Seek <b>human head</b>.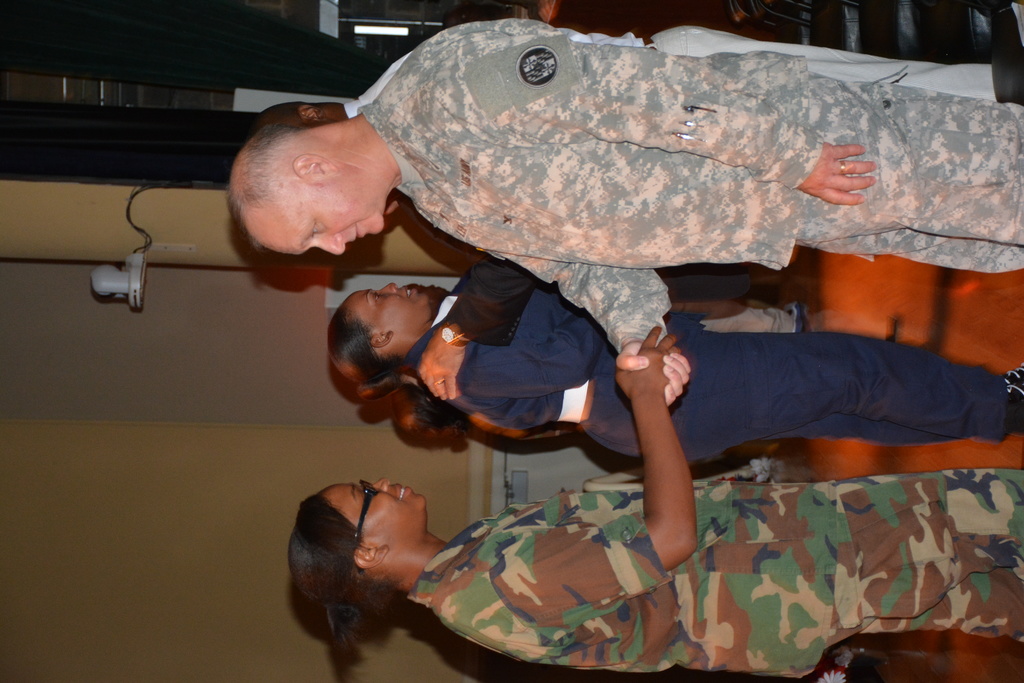
Rect(323, 279, 441, 347).
